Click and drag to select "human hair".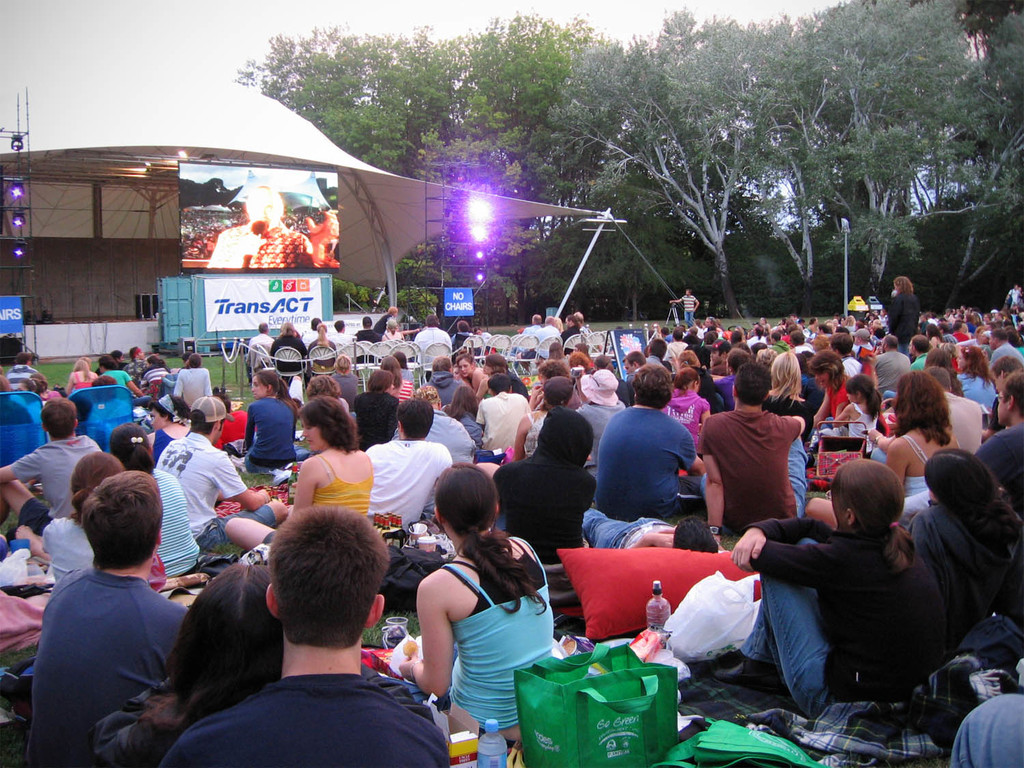
Selection: pyautogui.locateOnScreen(487, 372, 512, 393).
